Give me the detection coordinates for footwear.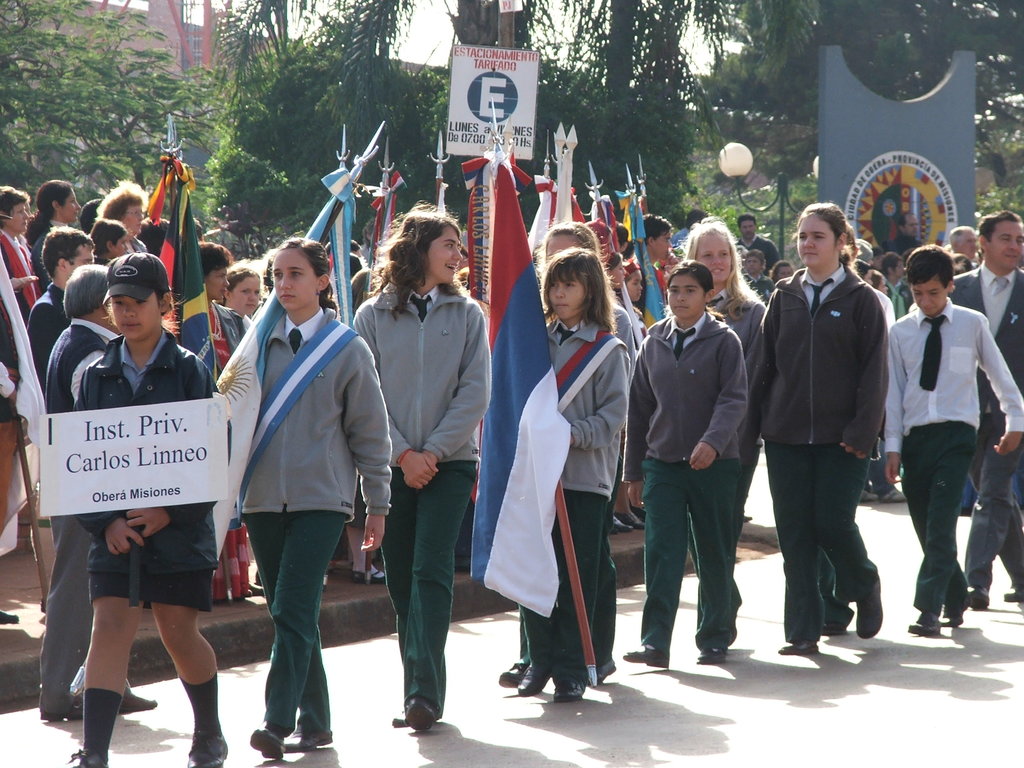
BBox(692, 639, 726, 669).
